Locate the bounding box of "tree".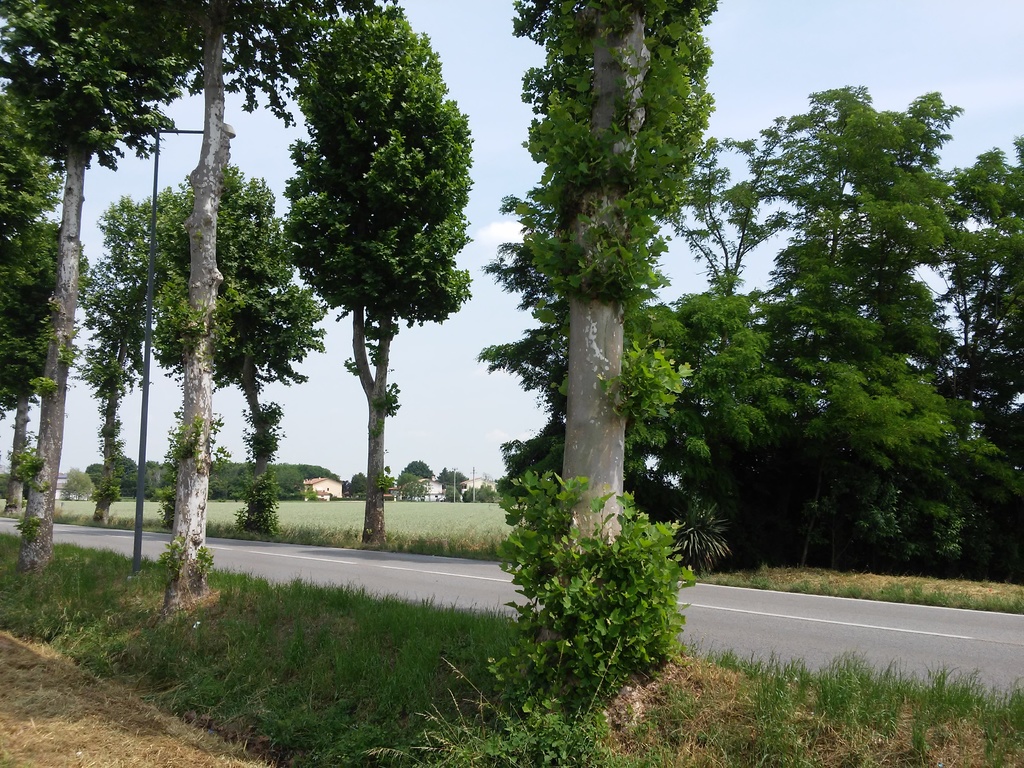
Bounding box: 130 458 168 500.
